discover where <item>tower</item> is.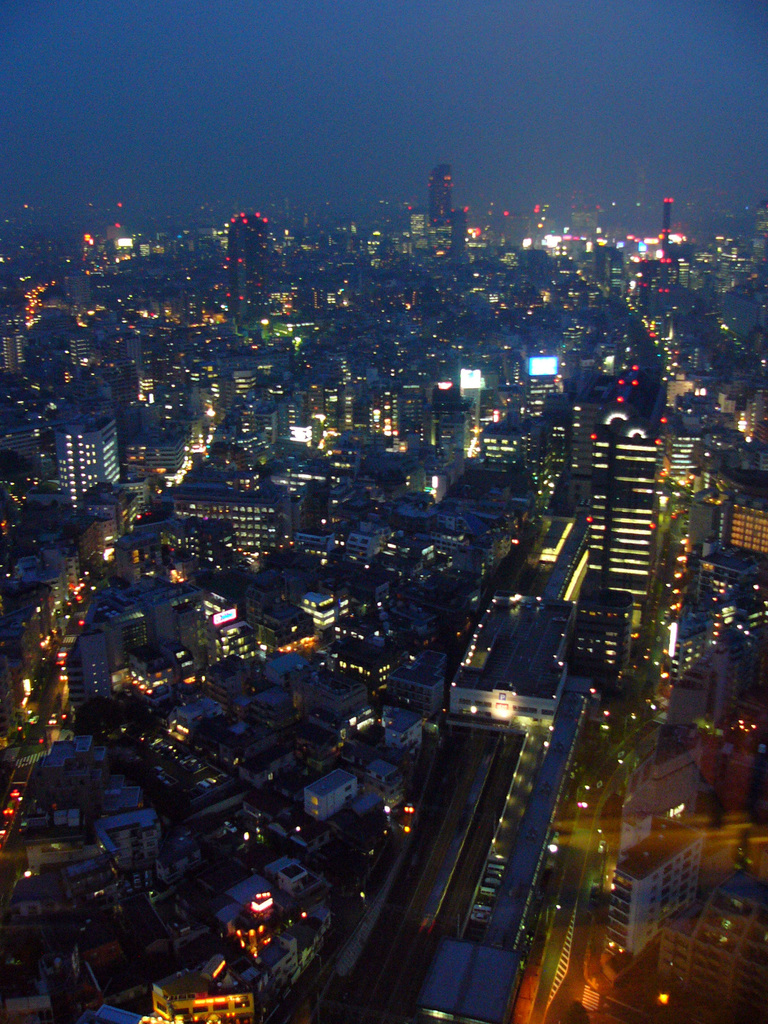
Discovered at {"left": 230, "top": 213, "right": 267, "bottom": 314}.
